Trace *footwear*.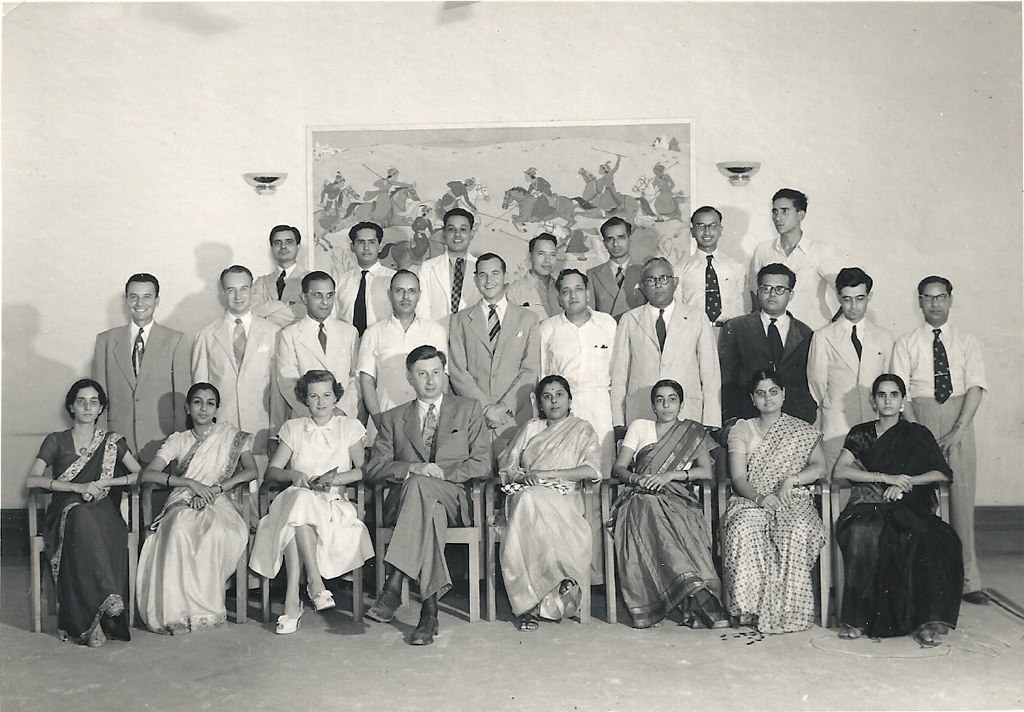
Traced to [308, 585, 336, 610].
